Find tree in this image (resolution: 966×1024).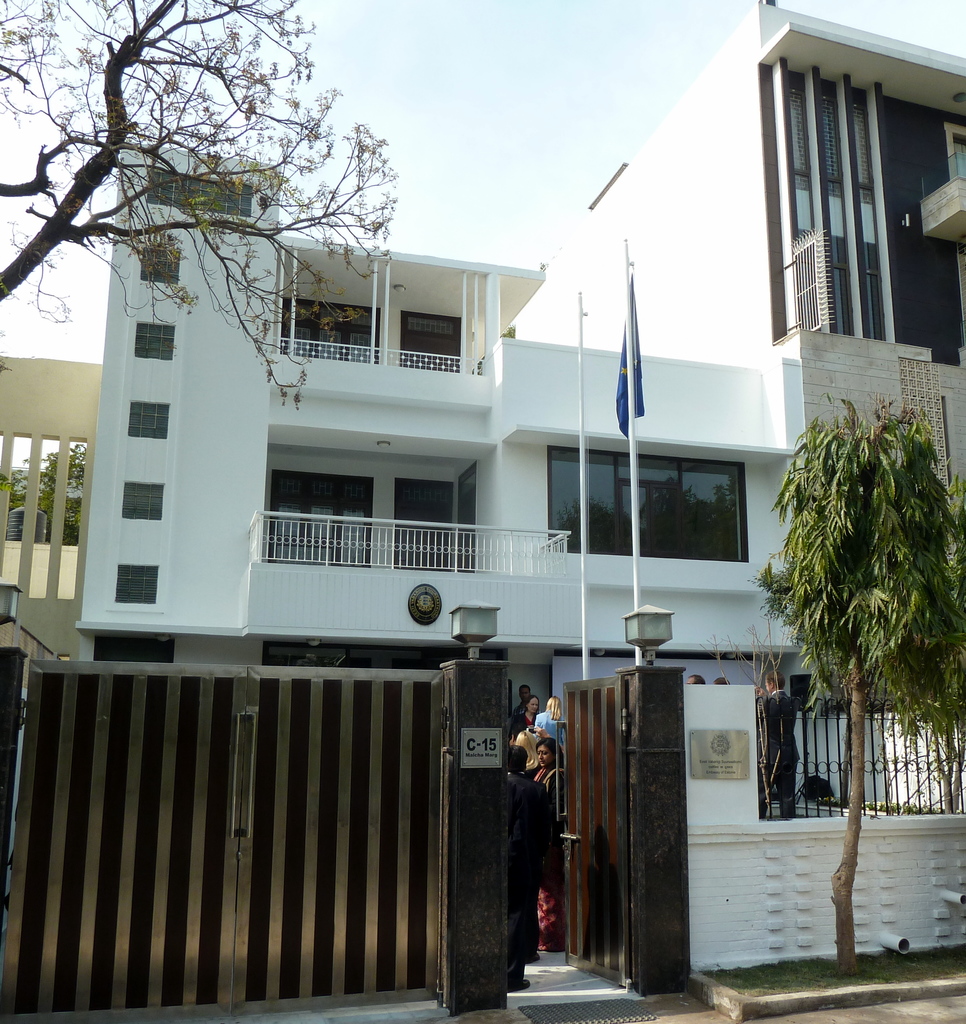
region(0, 445, 94, 548).
